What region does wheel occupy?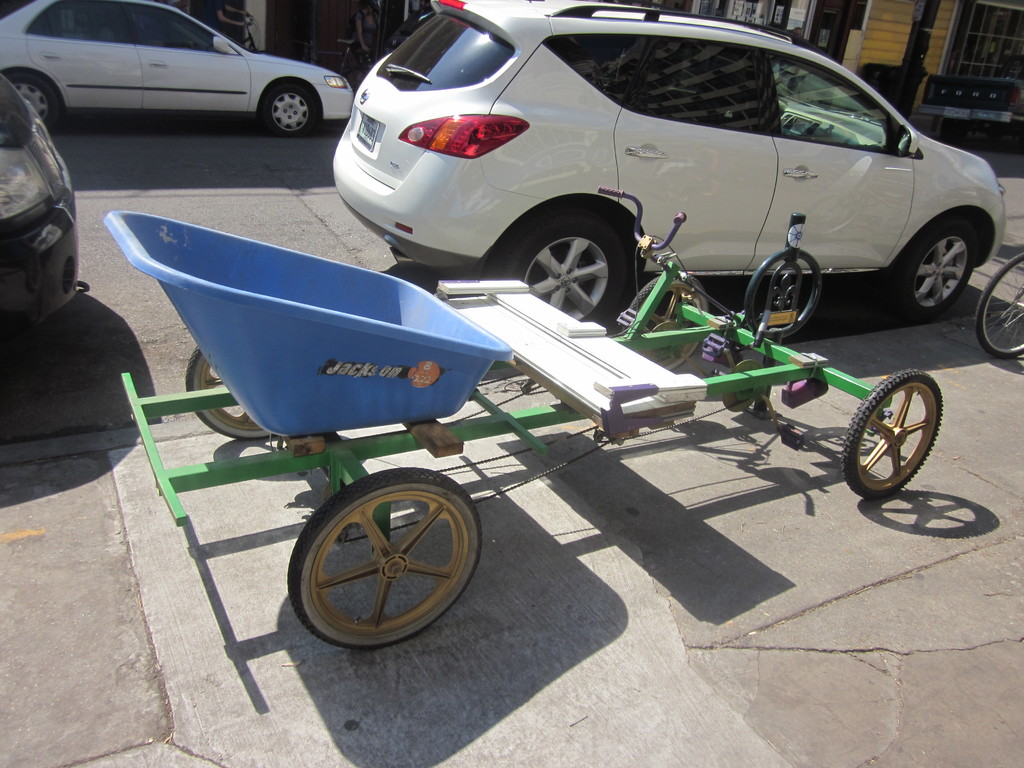
box=[841, 369, 944, 500].
